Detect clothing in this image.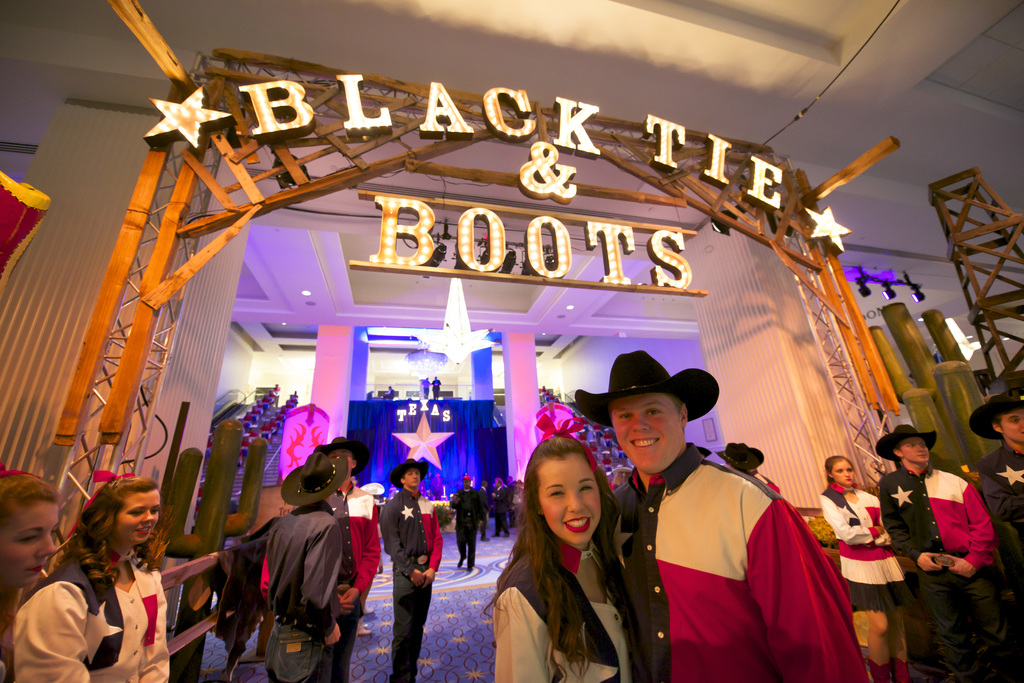
Detection: {"x1": 874, "y1": 464, "x2": 1000, "y2": 682}.
